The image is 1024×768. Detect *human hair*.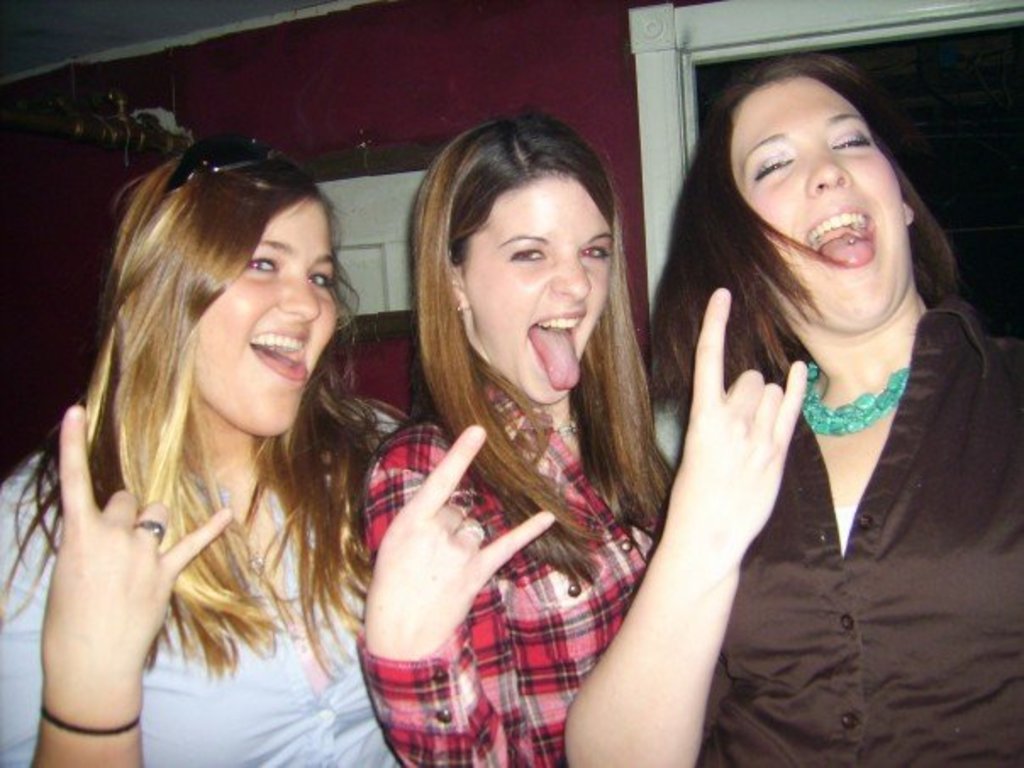
Detection: BBox(49, 124, 359, 687).
